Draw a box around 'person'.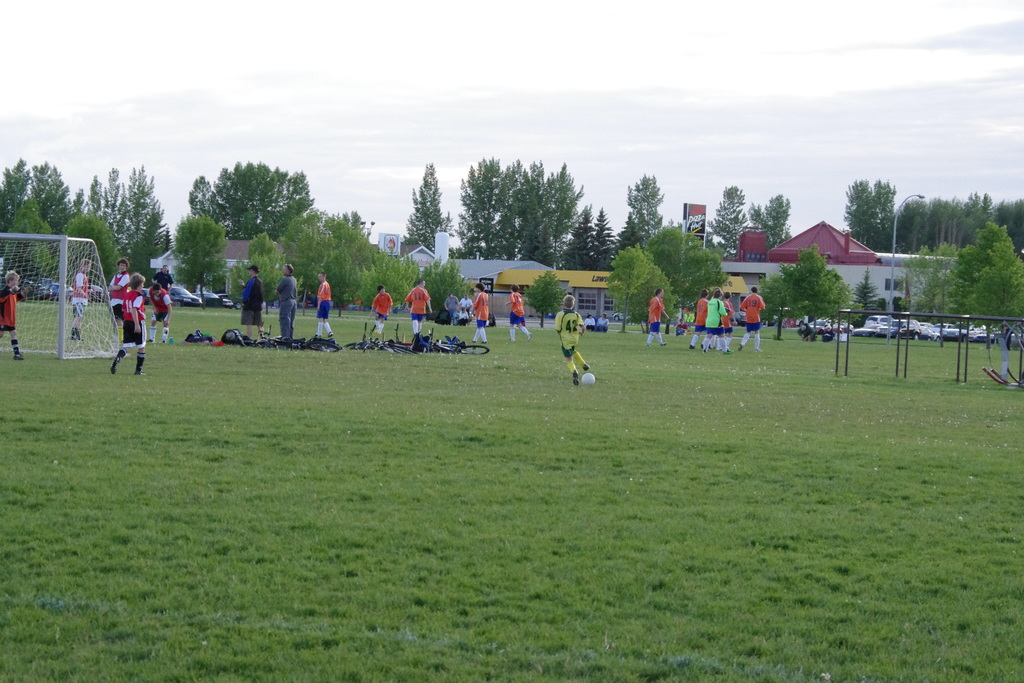
left=406, top=277, right=431, bottom=338.
